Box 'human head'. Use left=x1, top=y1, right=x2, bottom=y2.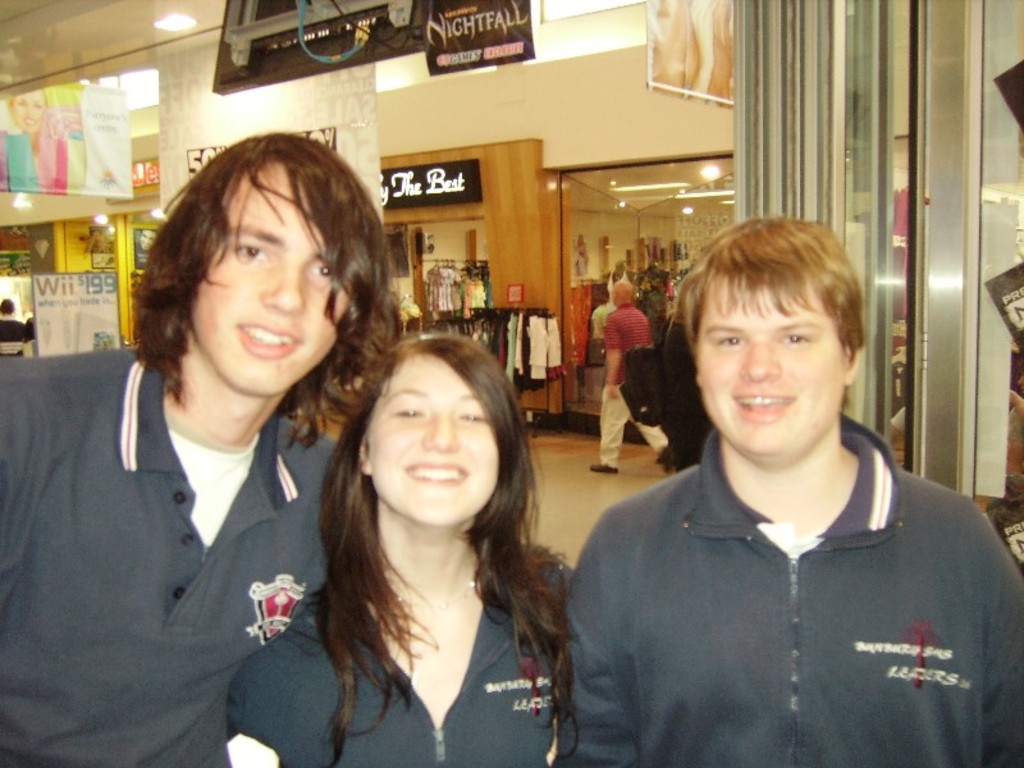
left=344, top=333, right=517, bottom=529.
